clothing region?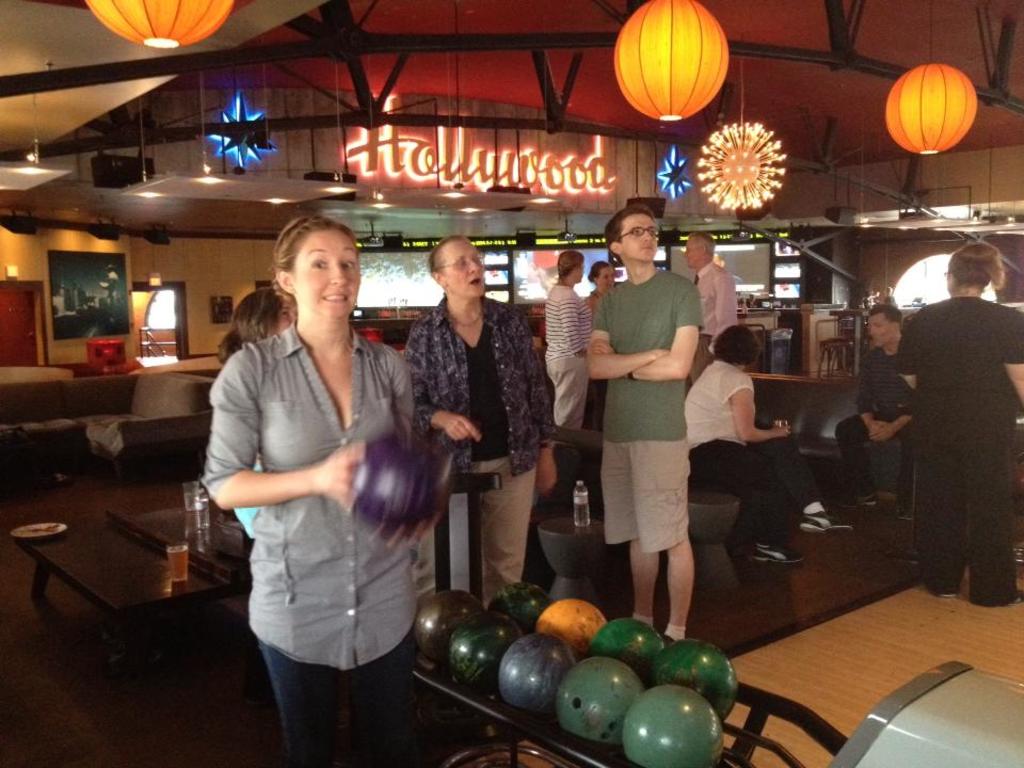
rect(209, 259, 436, 747)
